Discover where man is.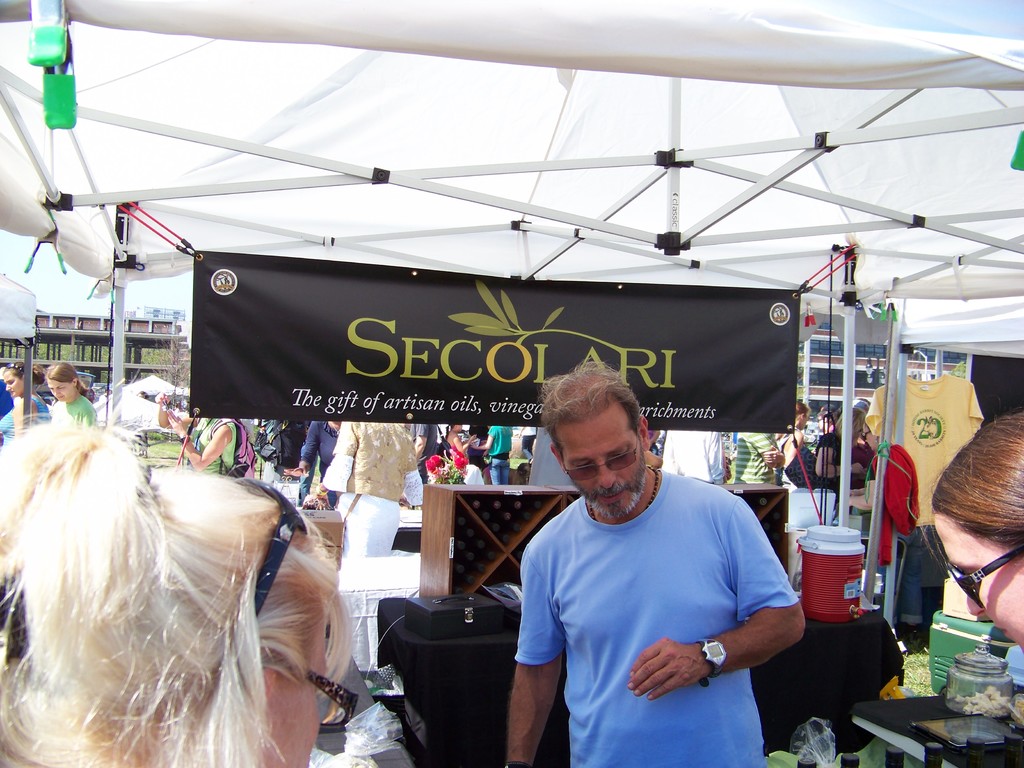
Discovered at 660, 429, 726, 488.
